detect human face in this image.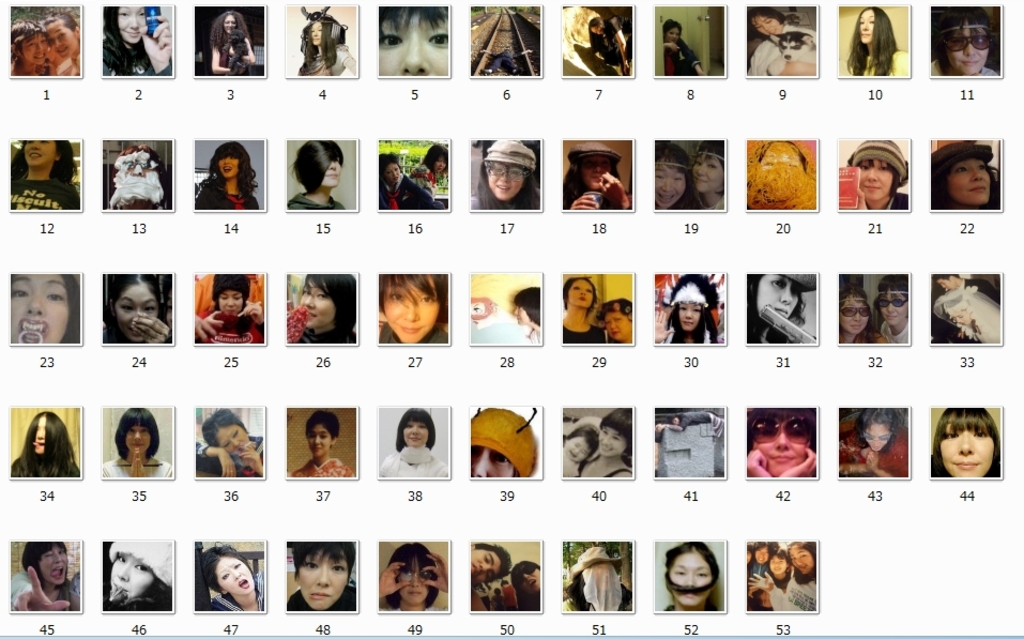
Detection: Rect(948, 157, 989, 206).
